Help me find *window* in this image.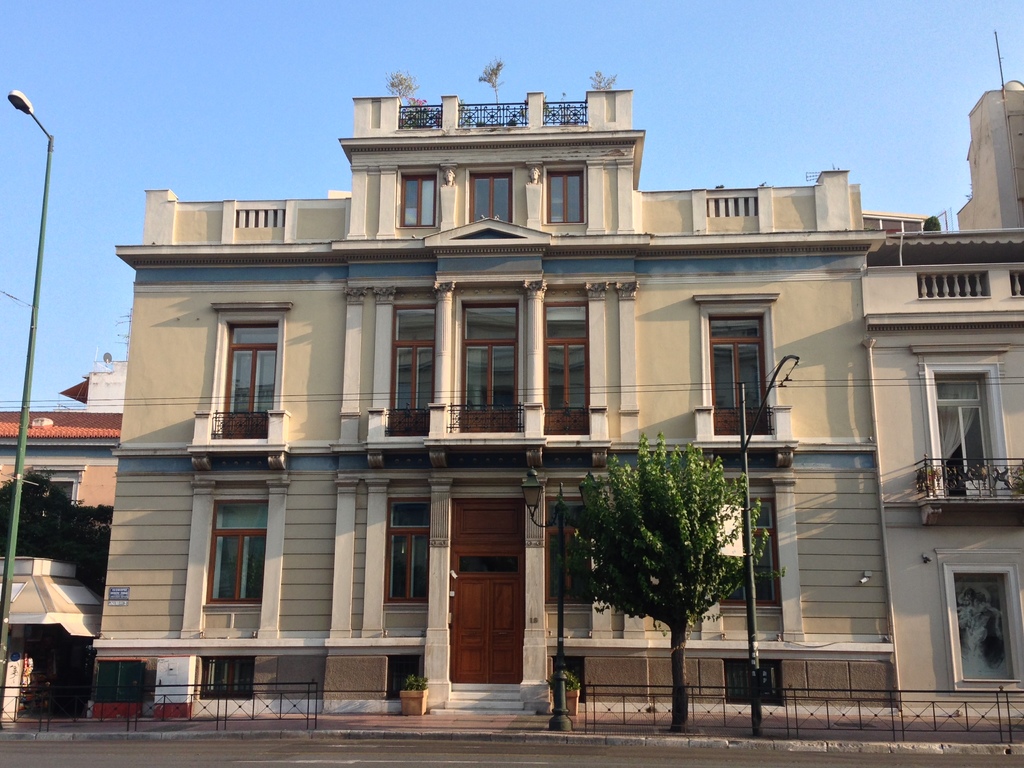
Found it: {"left": 544, "top": 301, "right": 590, "bottom": 437}.
